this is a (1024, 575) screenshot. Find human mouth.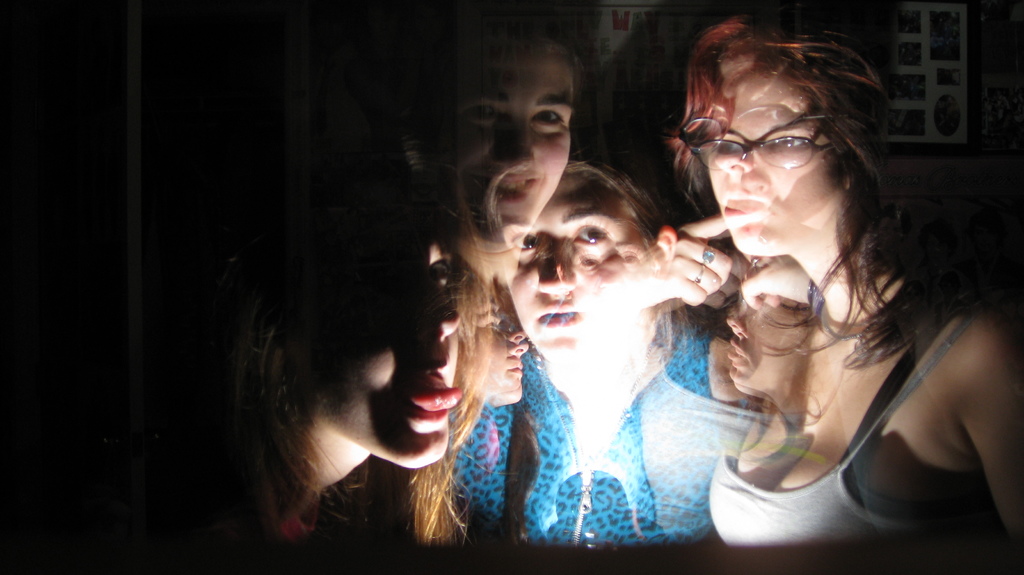
Bounding box: 726/348/742/374.
